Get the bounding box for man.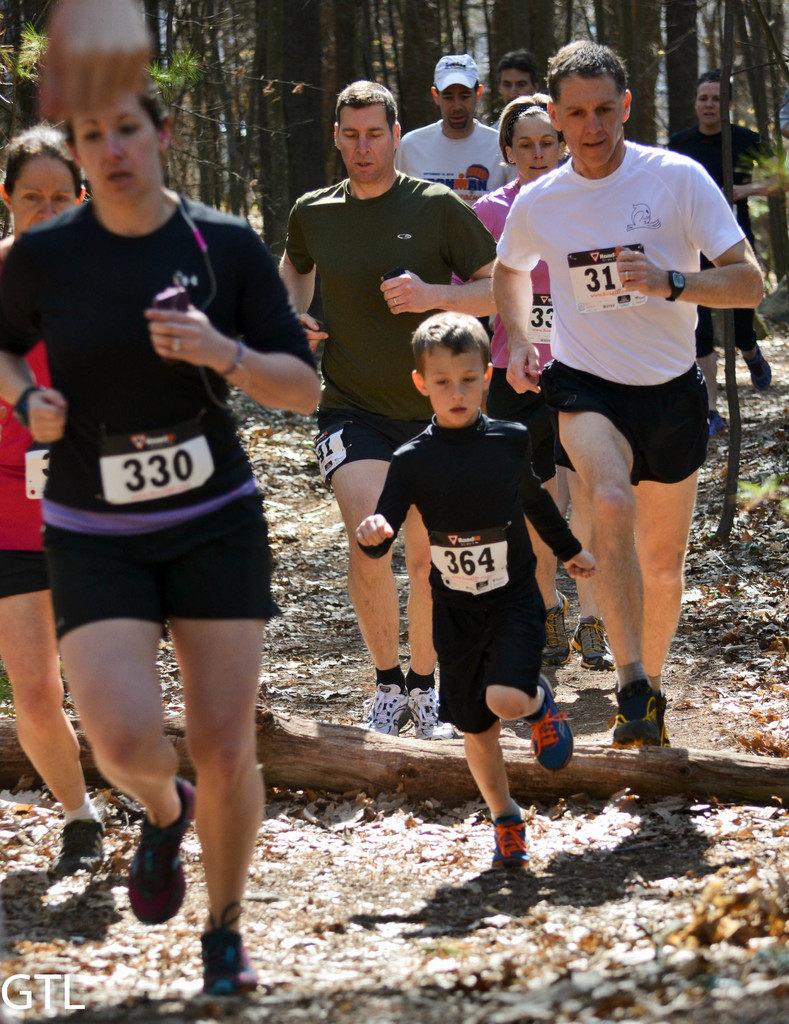
BBox(284, 84, 499, 748).
